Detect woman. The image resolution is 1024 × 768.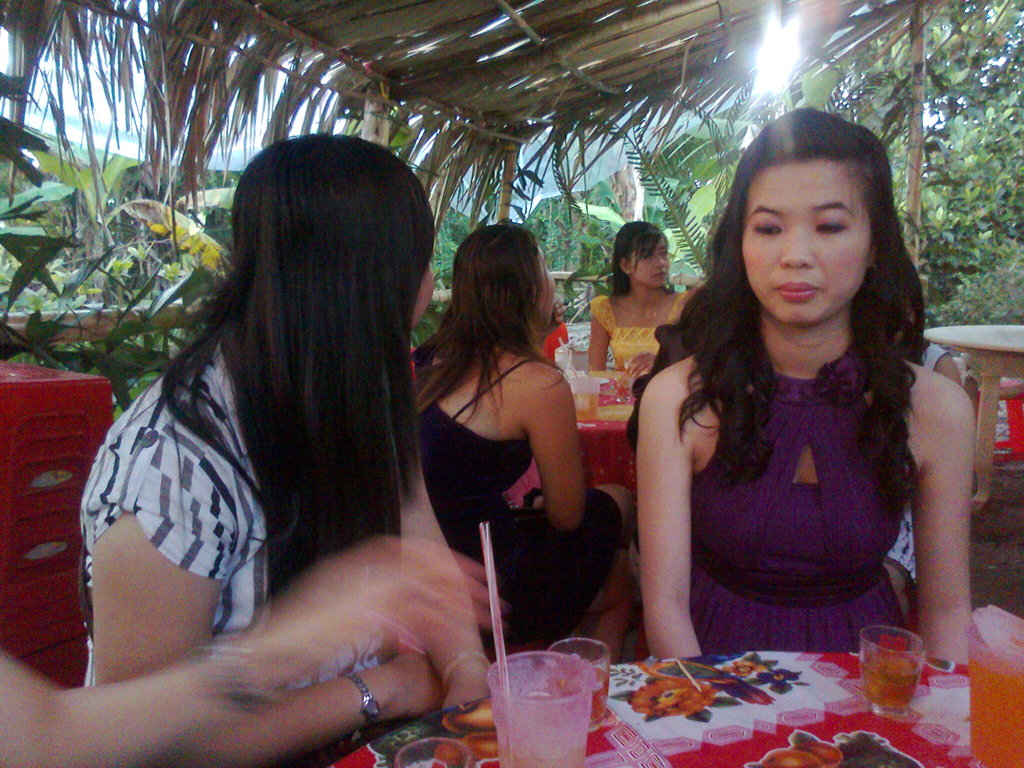
region(584, 219, 700, 373).
